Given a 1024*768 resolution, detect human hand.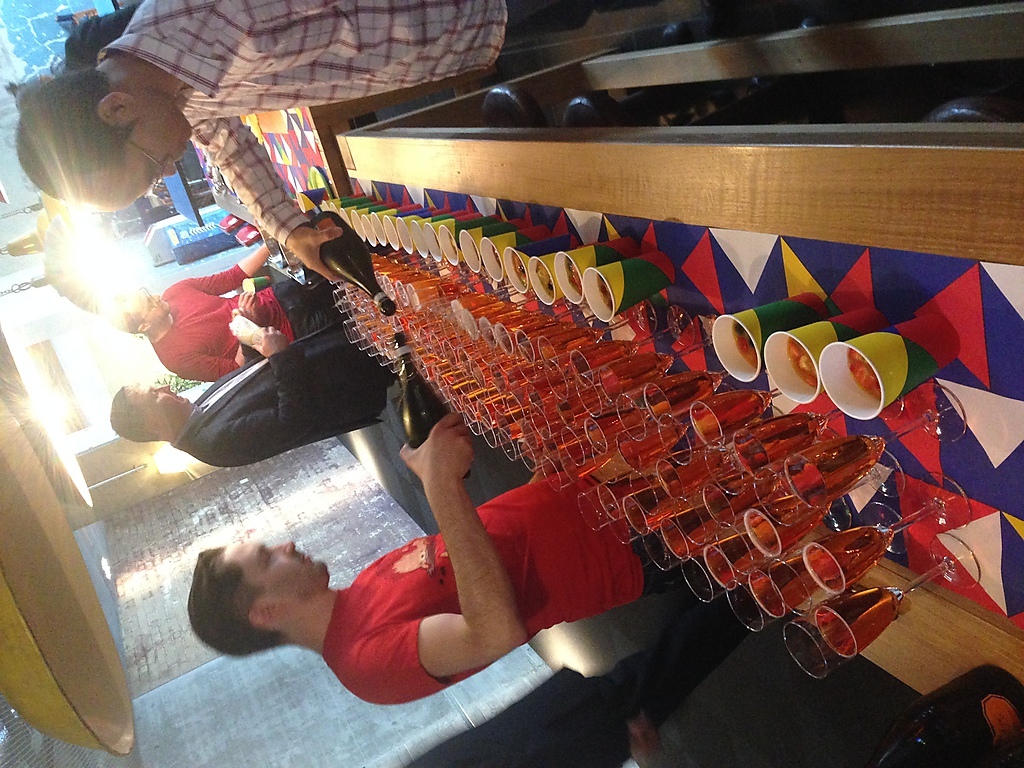
bbox=(405, 422, 472, 544).
